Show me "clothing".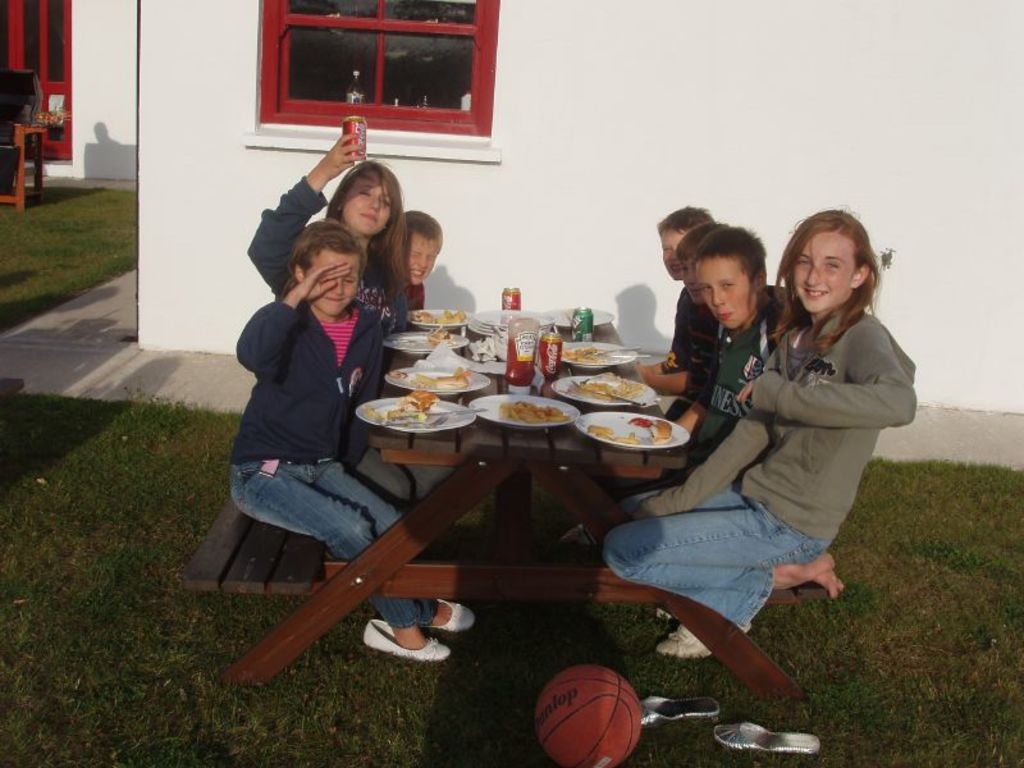
"clothing" is here: [676, 285, 788, 483].
